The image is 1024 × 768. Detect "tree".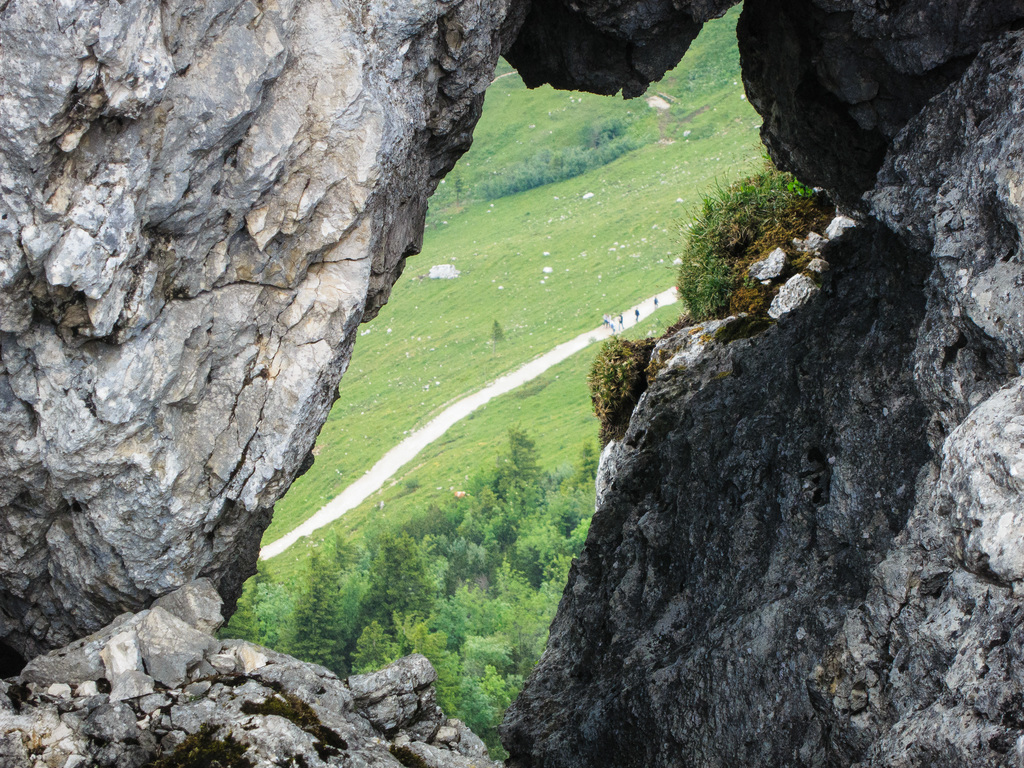
Detection: detection(561, 439, 599, 496).
